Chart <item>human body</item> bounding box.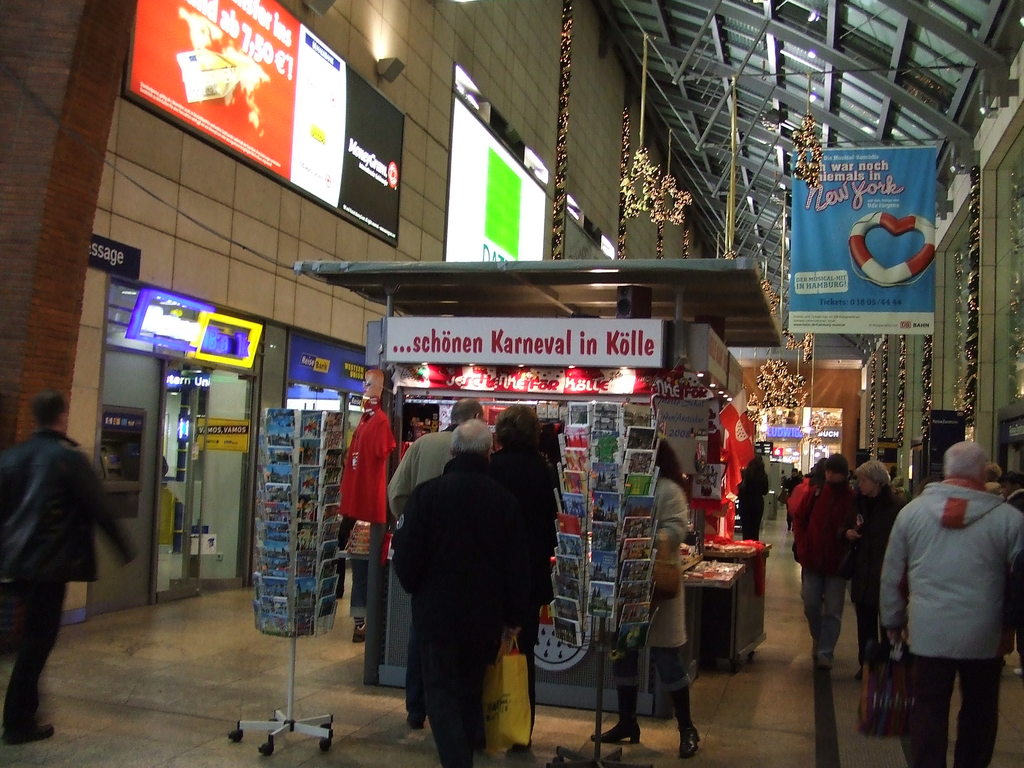
Charted: 882, 466, 1014, 758.
